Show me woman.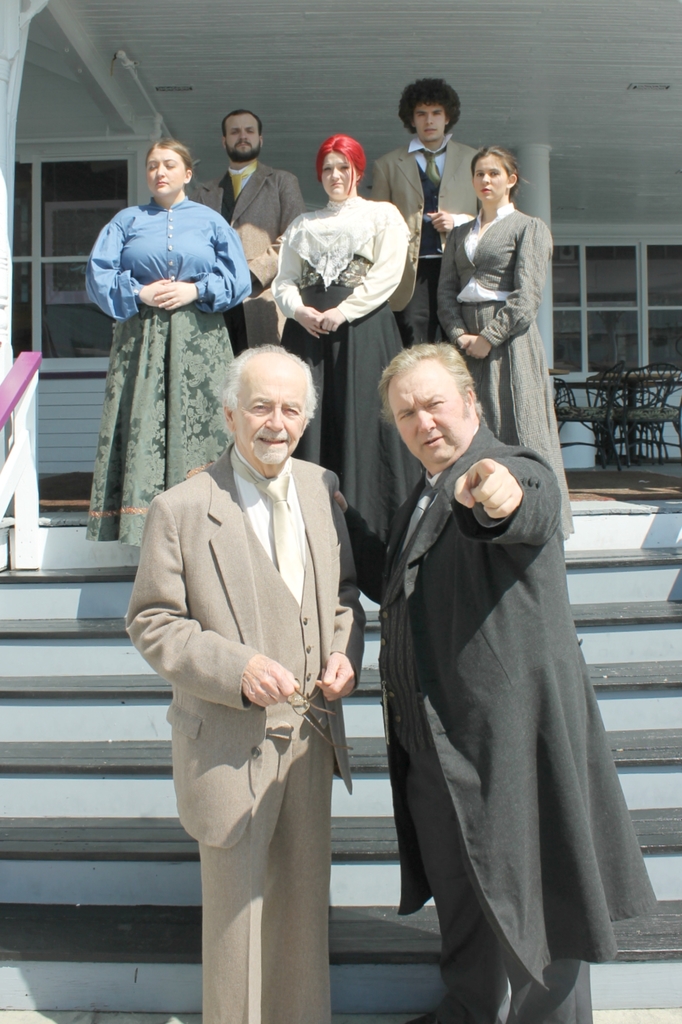
woman is here: box(70, 116, 287, 537).
